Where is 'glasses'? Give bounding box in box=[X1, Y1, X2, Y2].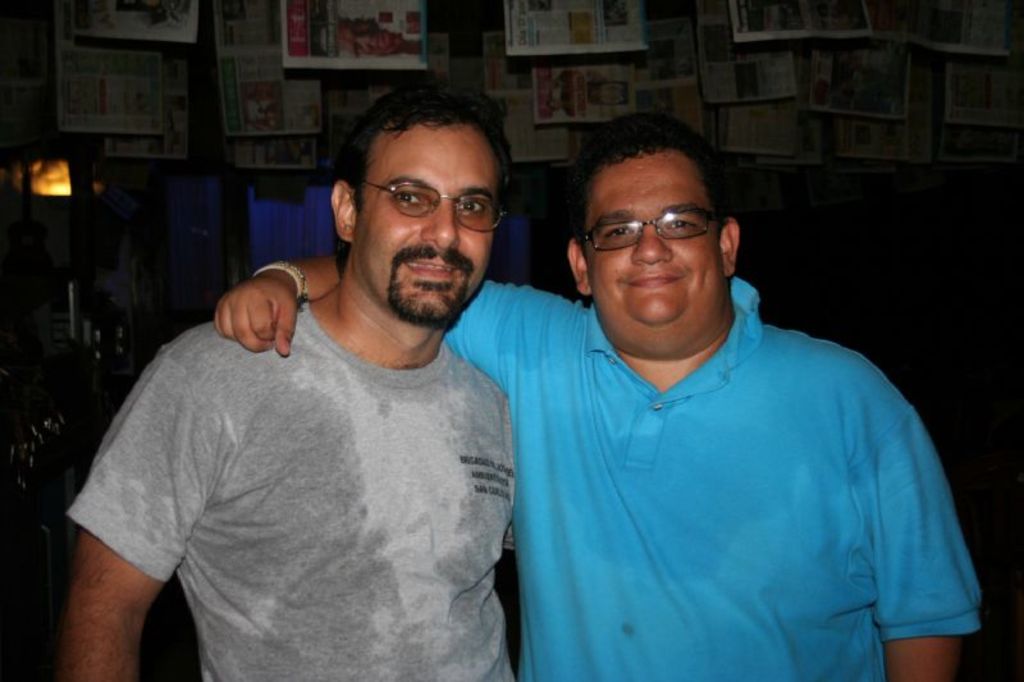
box=[353, 168, 489, 220].
